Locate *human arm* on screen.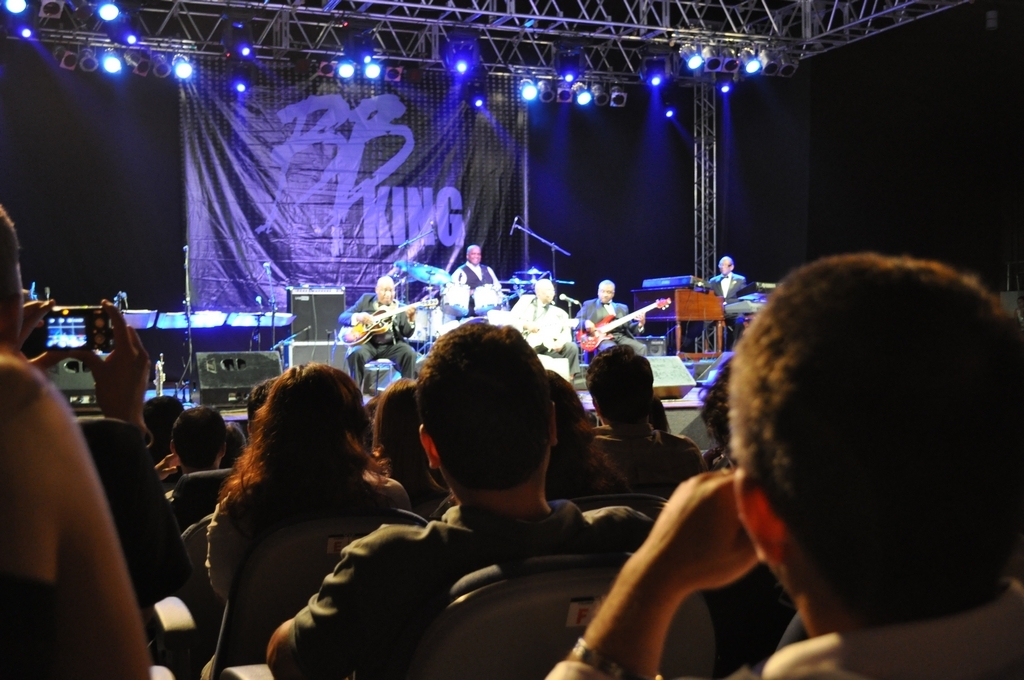
On screen at [left=73, top=300, right=151, bottom=437].
